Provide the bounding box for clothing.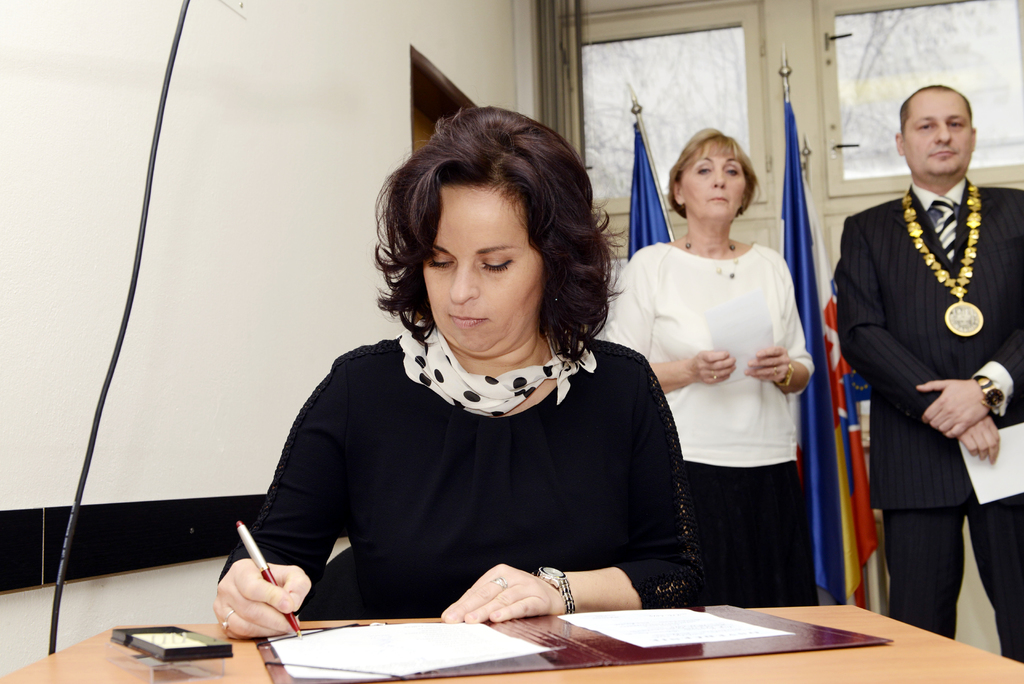
rect(834, 177, 1023, 663).
